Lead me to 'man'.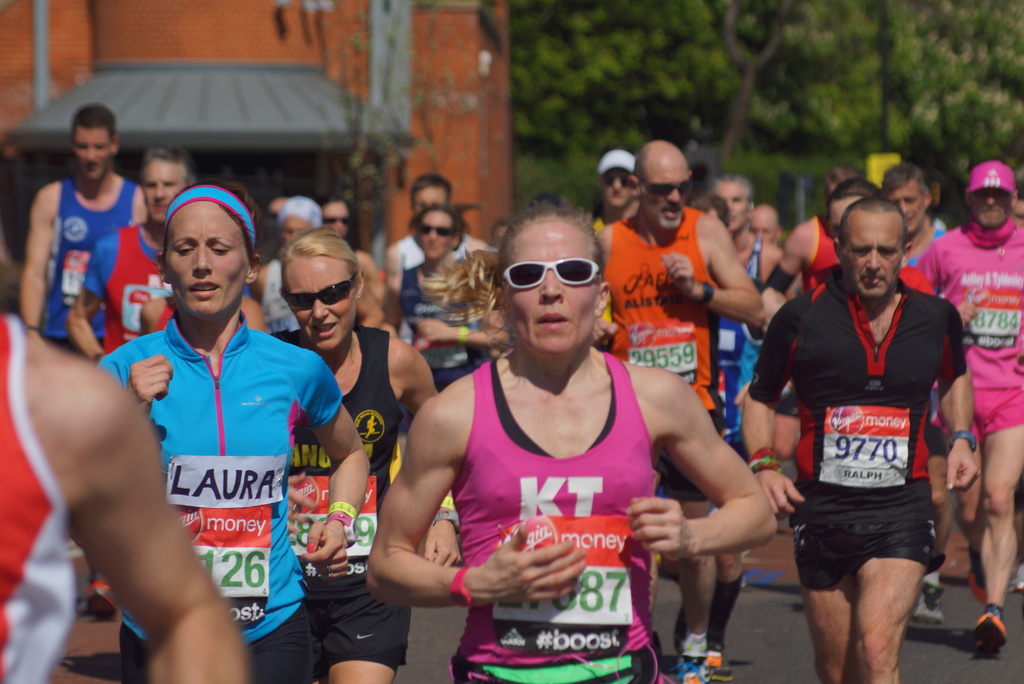
Lead to (761, 166, 862, 320).
